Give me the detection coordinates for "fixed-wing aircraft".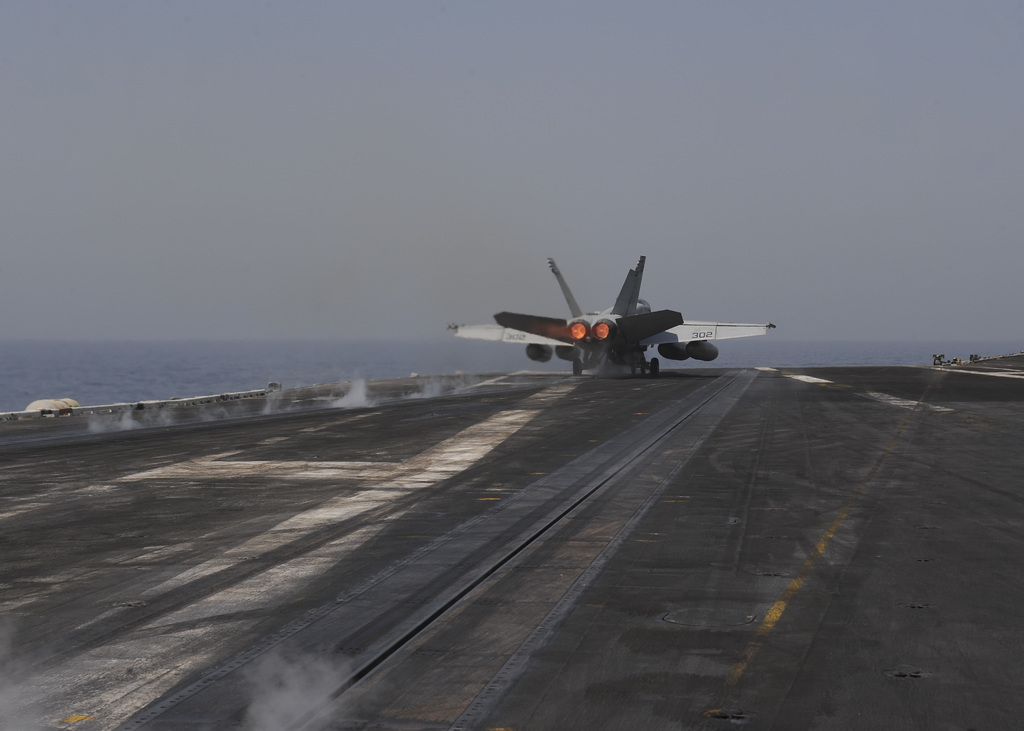
Rect(435, 252, 785, 385).
